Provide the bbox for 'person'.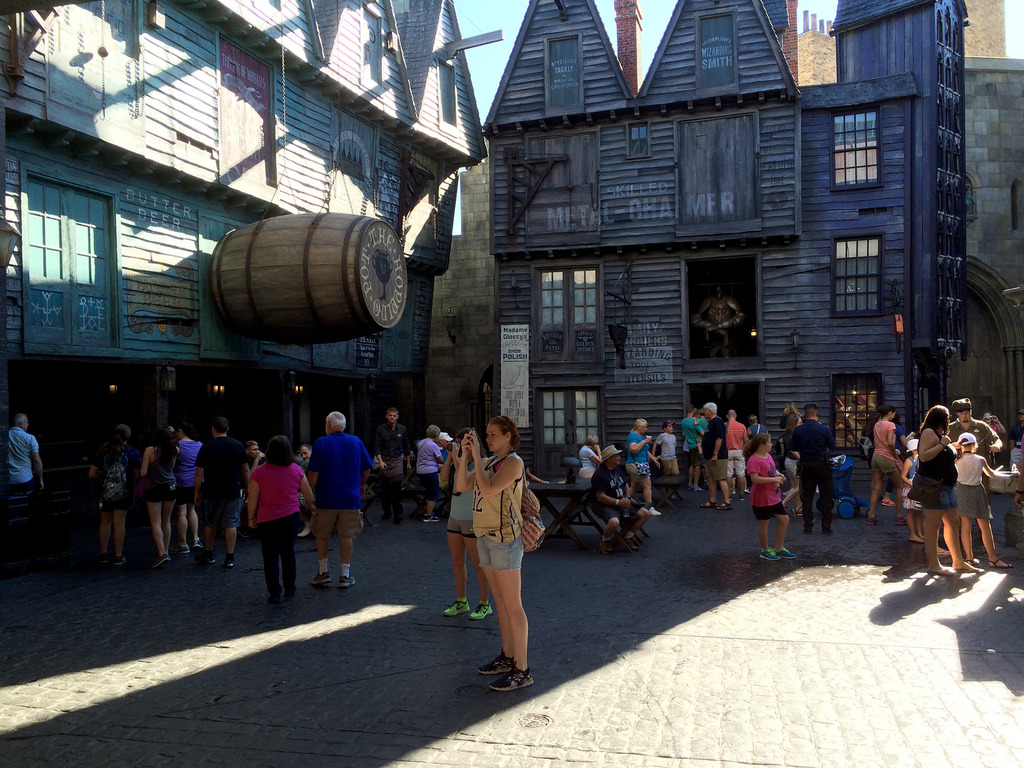
[593, 440, 652, 553].
